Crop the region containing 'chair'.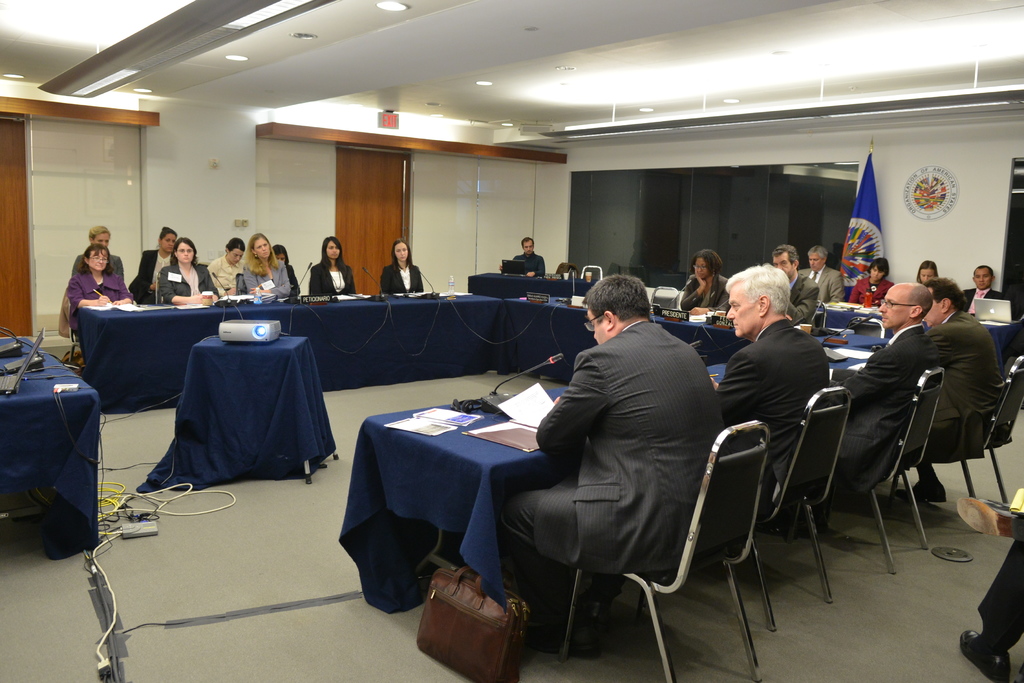
Crop region: x1=650, y1=283, x2=682, y2=308.
